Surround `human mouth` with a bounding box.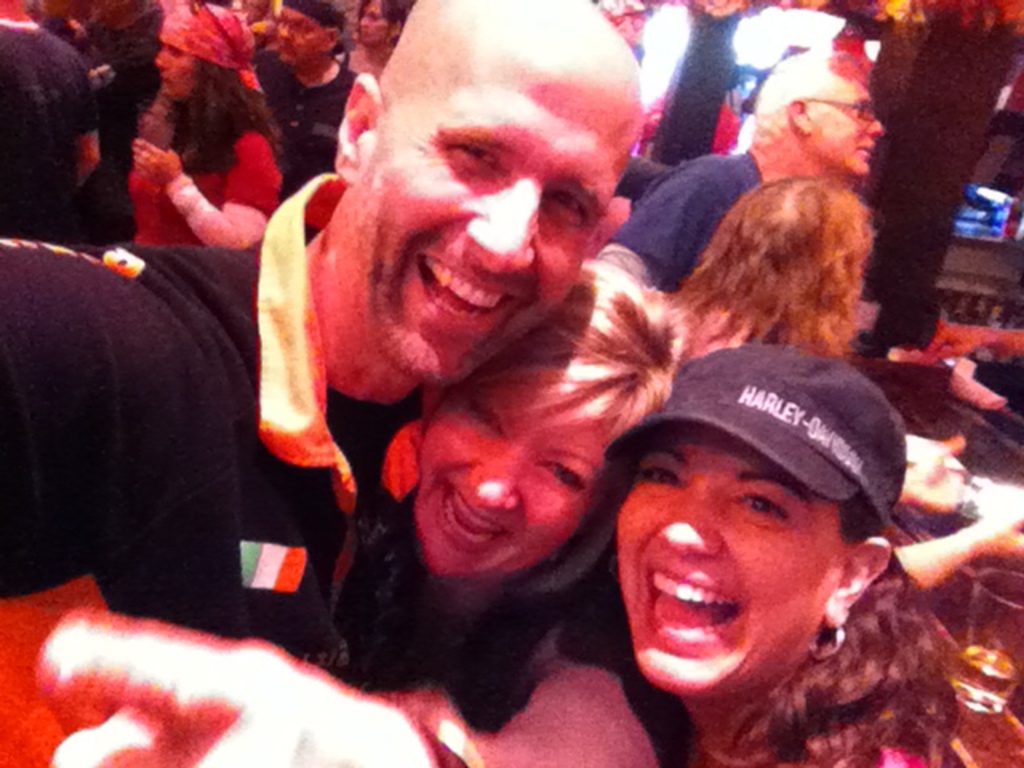
642:562:742:651.
